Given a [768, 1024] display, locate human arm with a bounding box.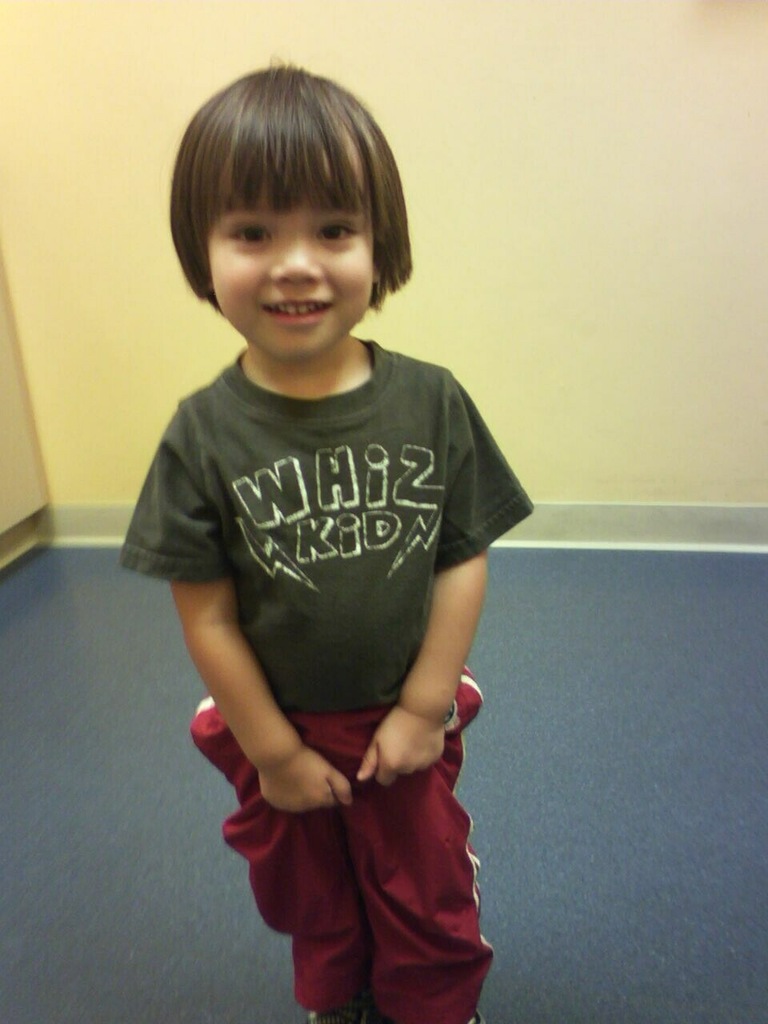
Located: select_region(354, 376, 490, 788).
